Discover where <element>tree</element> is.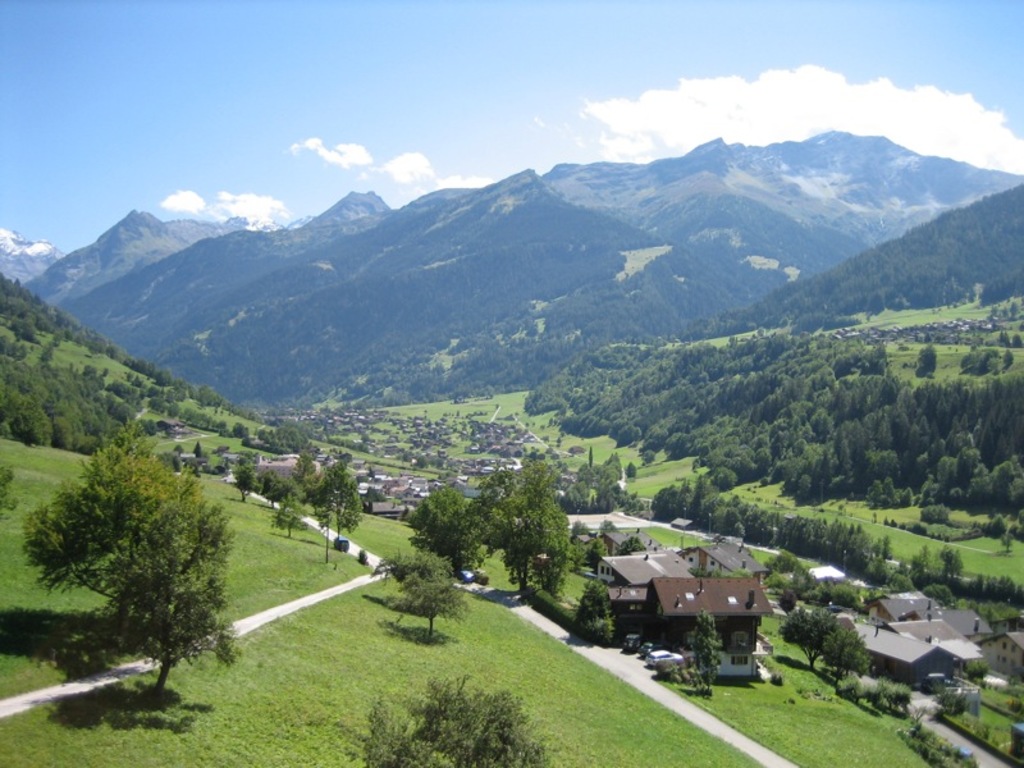
Discovered at {"x1": 367, "y1": 549, "x2": 470, "y2": 652}.
